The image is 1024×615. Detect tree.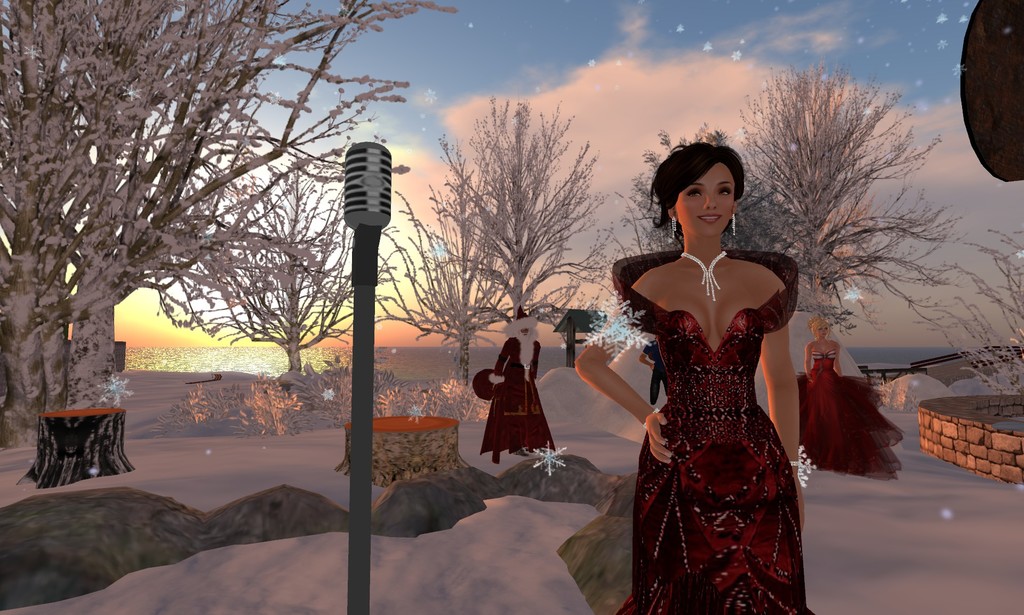
Detection: rect(911, 222, 1023, 414).
